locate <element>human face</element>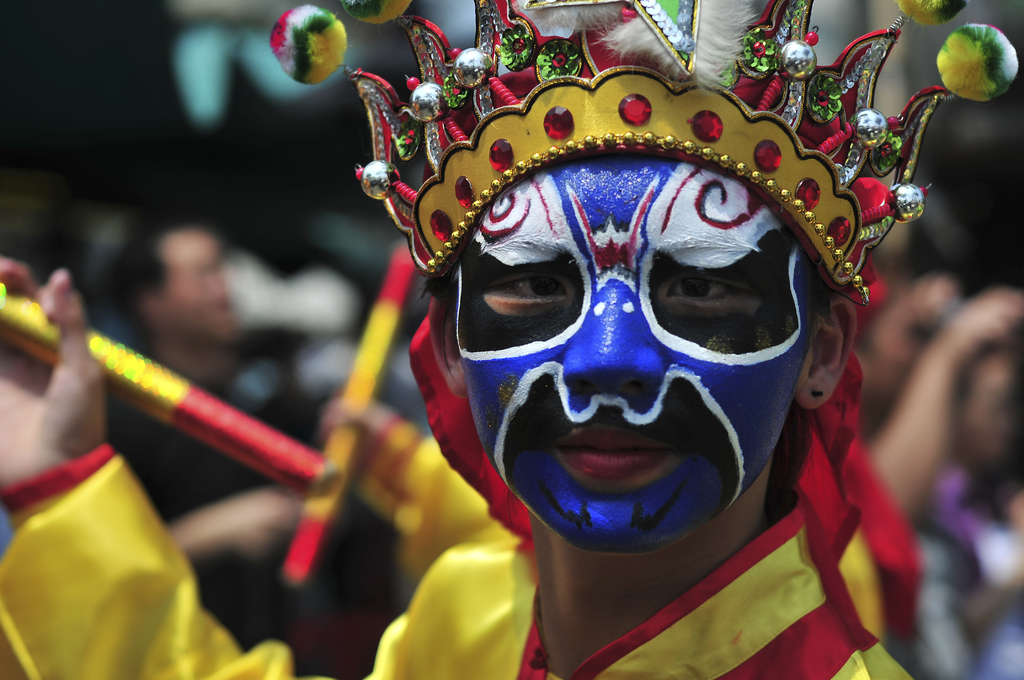
bbox(164, 224, 239, 345)
